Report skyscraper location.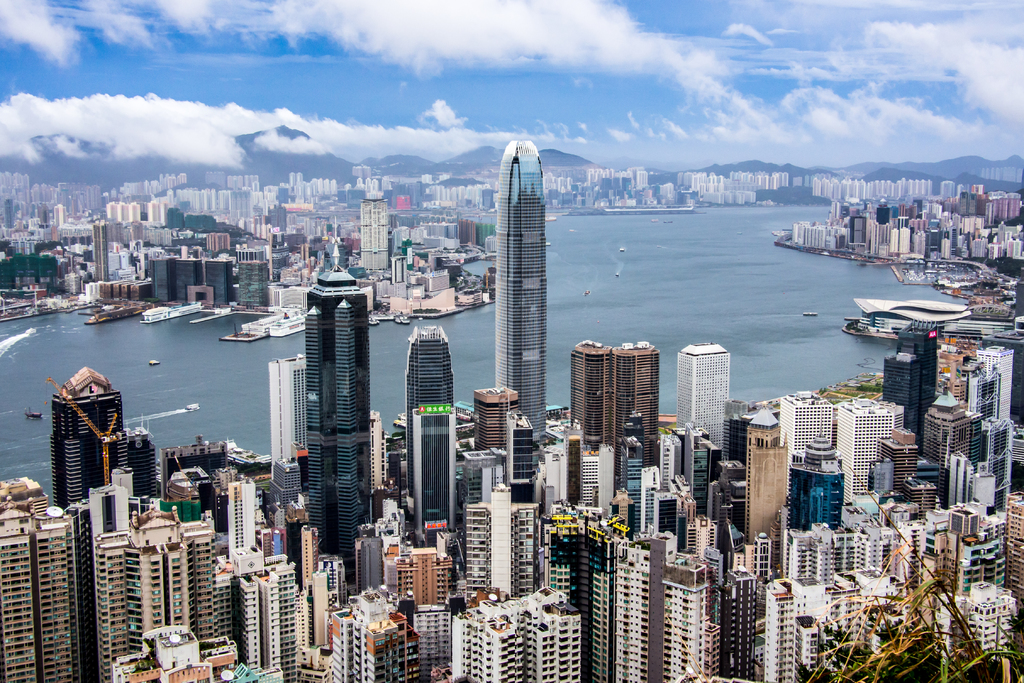
Report: <bbox>357, 196, 387, 274</bbox>.
